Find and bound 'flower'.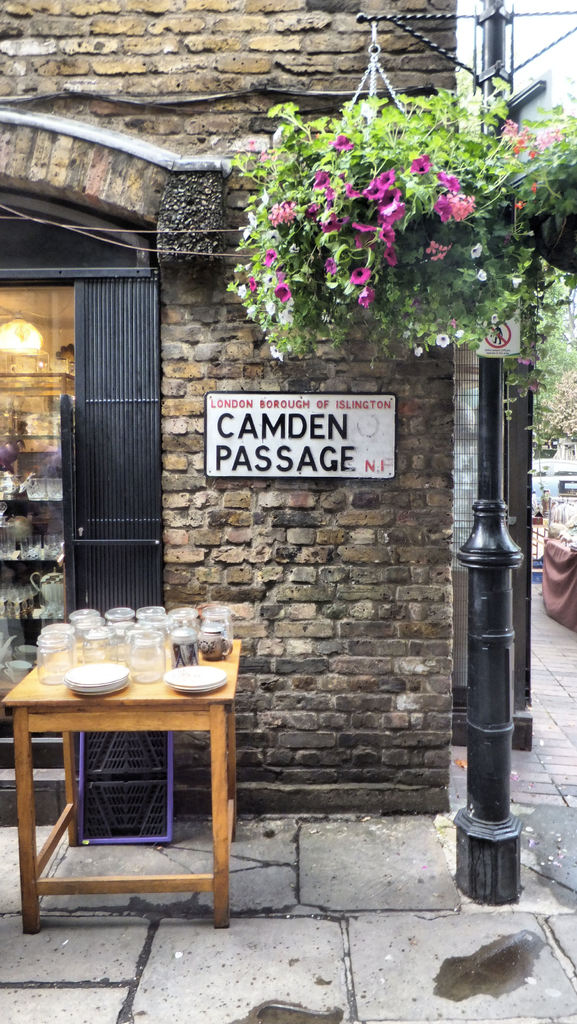
Bound: box=[356, 287, 377, 308].
